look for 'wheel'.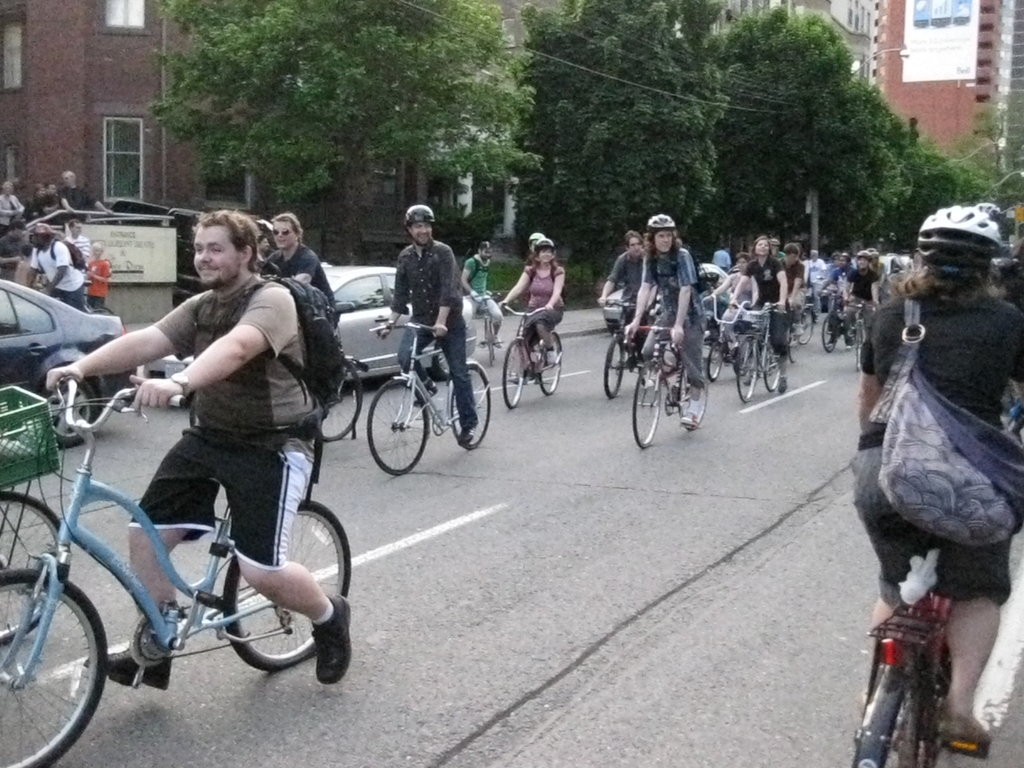
Found: left=220, top=498, right=351, bottom=669.
